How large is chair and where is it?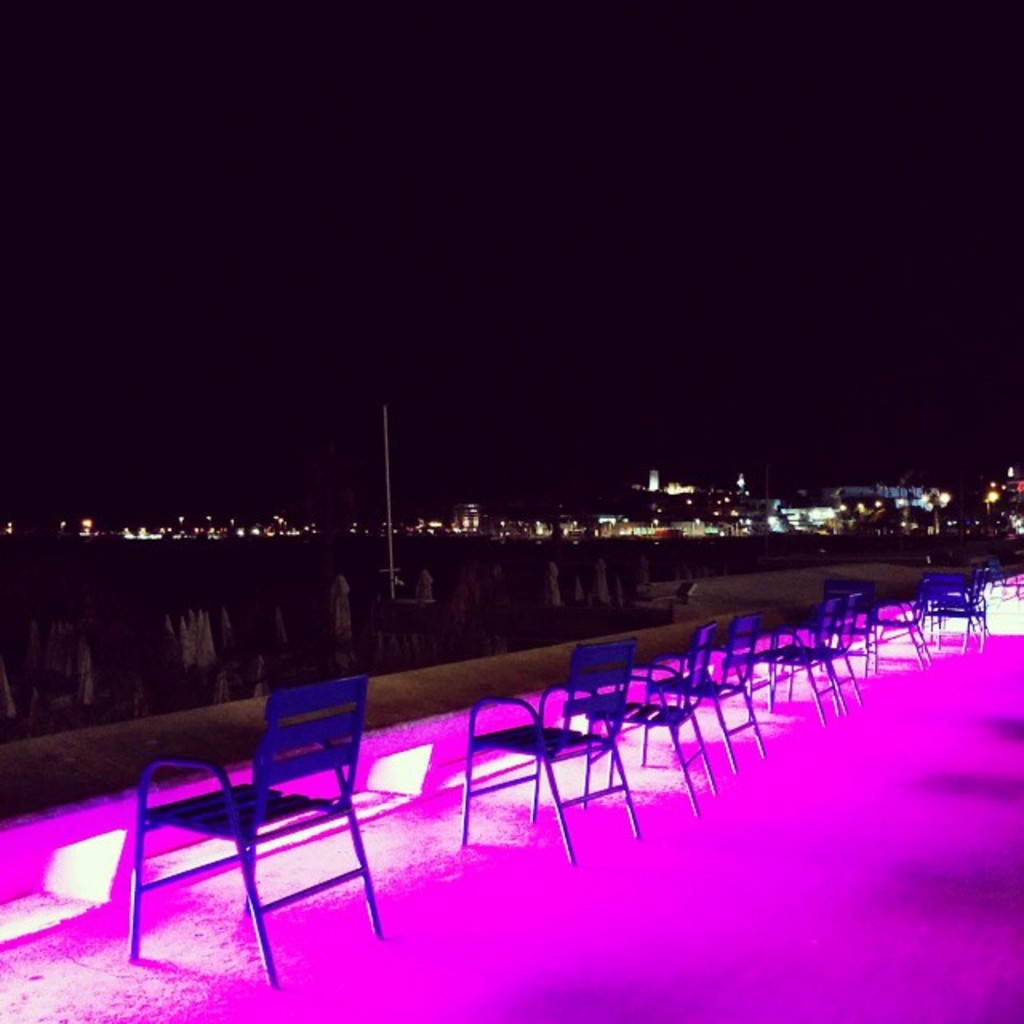
Bounding box: locate(459, 637, 642, 867).
